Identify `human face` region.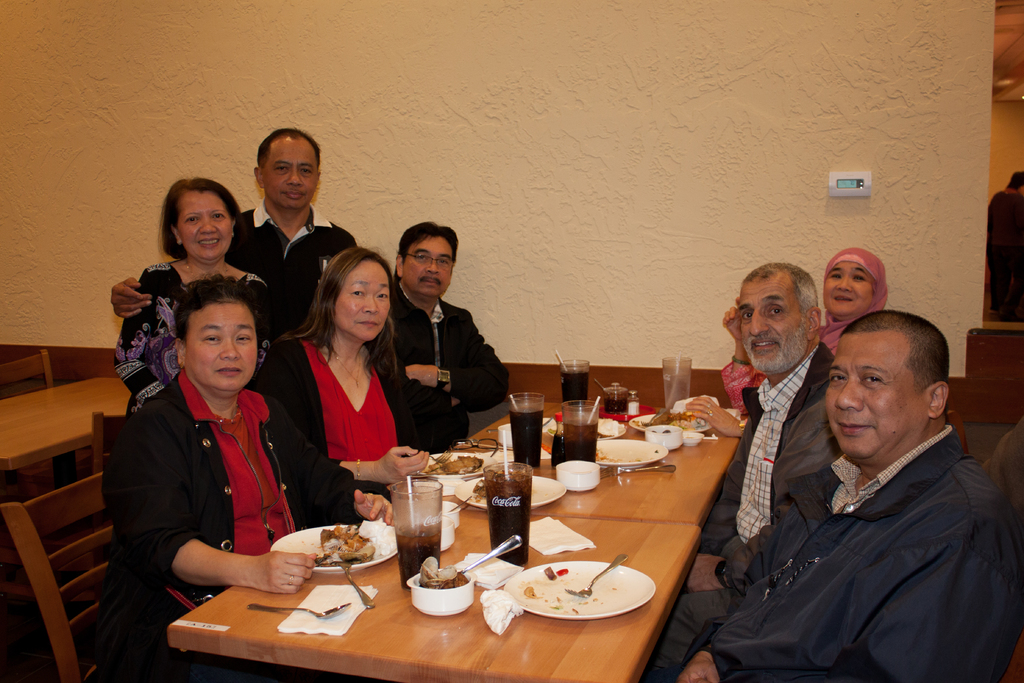
Region: pyautogui.locateOnScreen(404, 233, 456, 299).
